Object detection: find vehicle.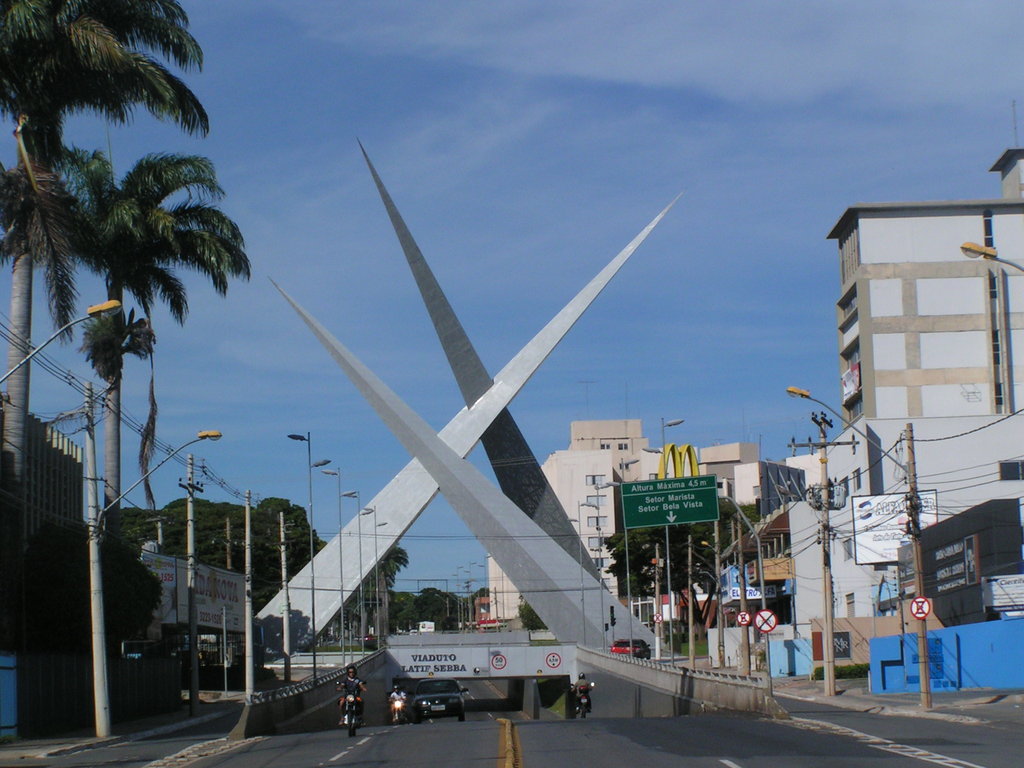
detection(417, 622, 435, 634).
